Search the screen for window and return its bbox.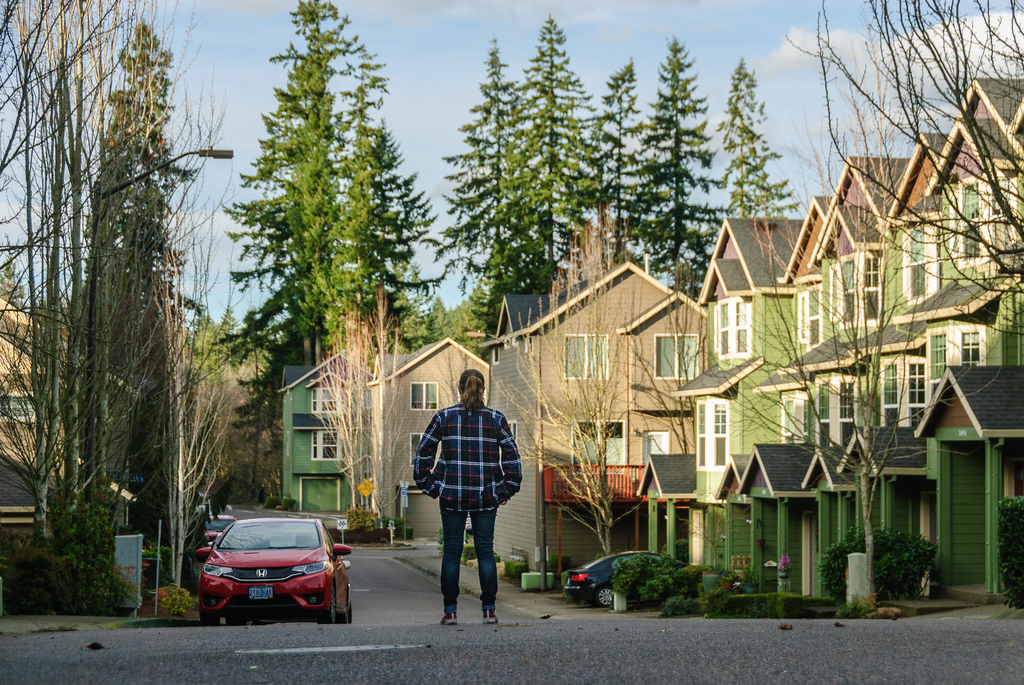
Found: region(902, 217, 939, 311).
